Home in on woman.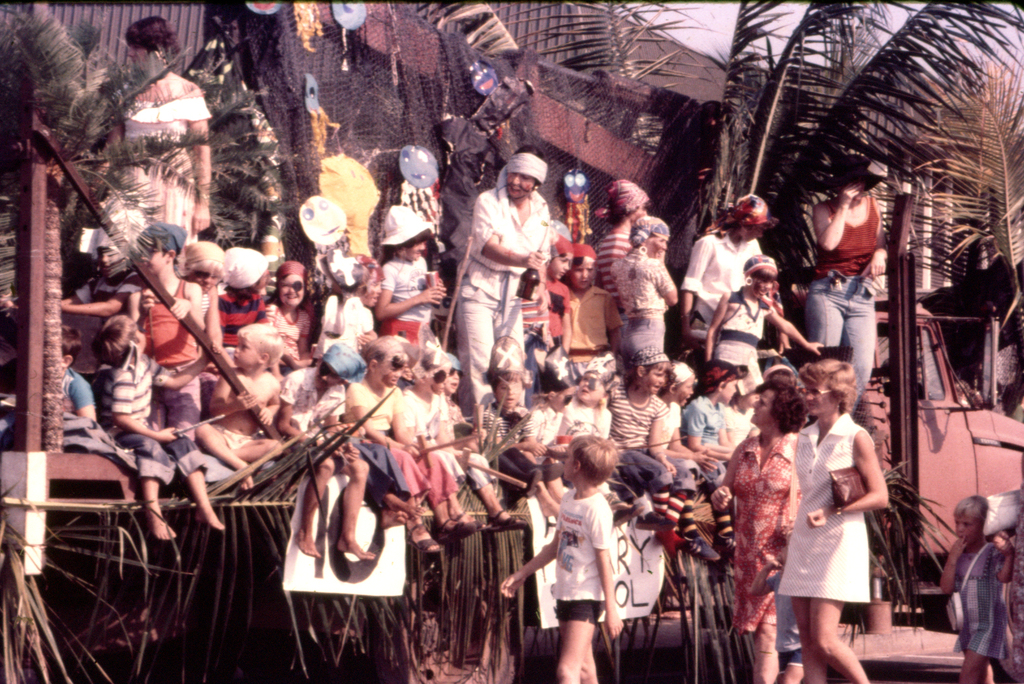
Homed in at 114 12 212 277.
